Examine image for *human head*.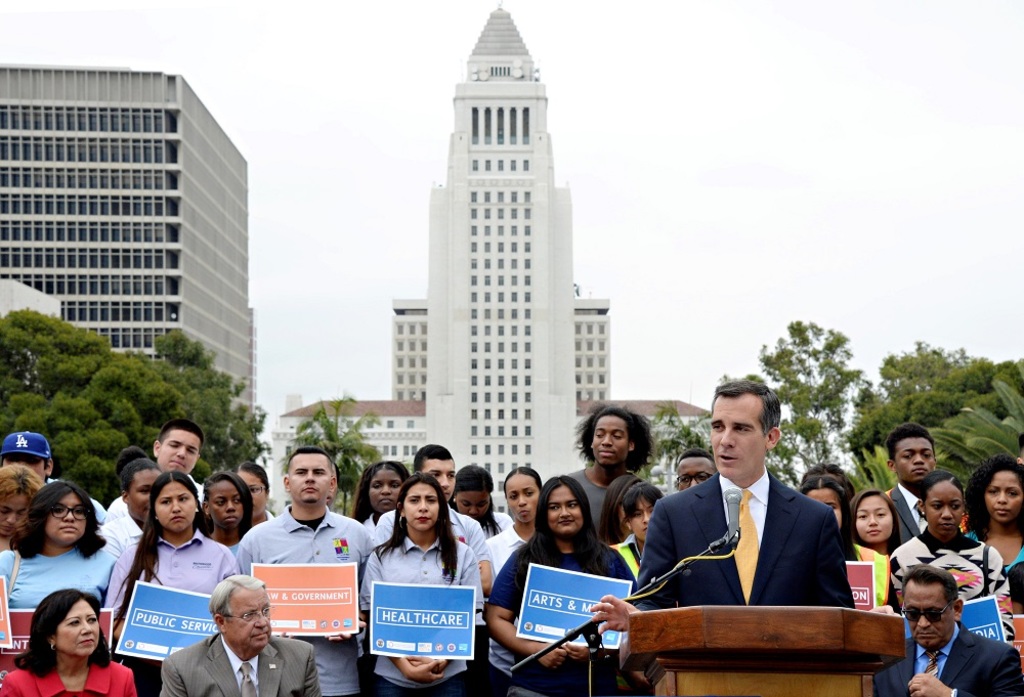
Examination result: region(24, 600, 96, 673).
